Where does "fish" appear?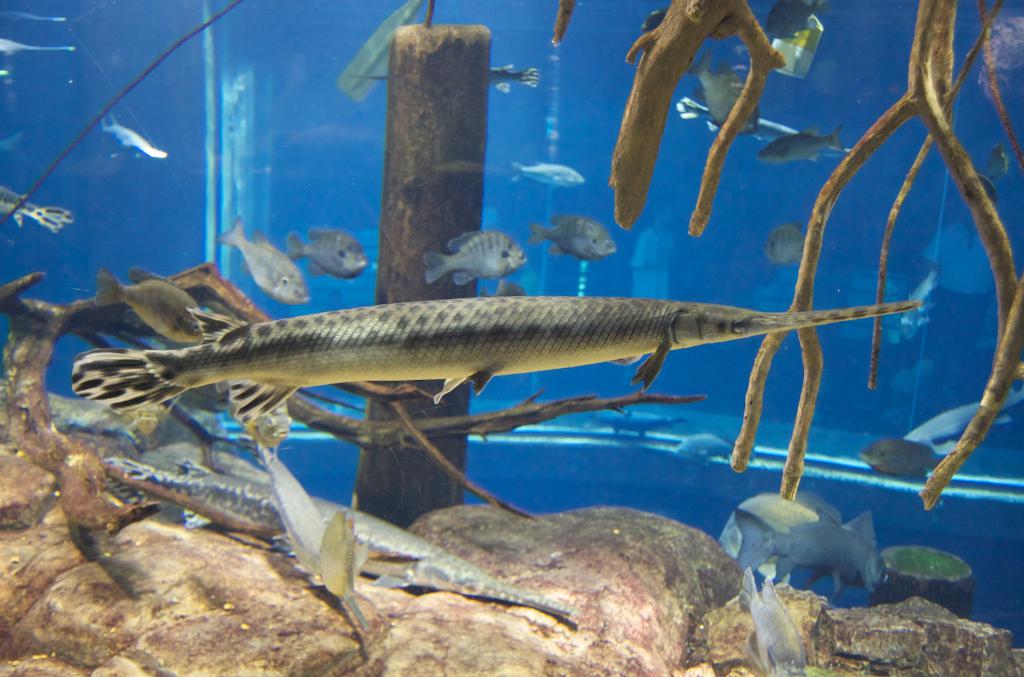
Appears at <bbox>981, 145, 1010, 183</bbox>.
